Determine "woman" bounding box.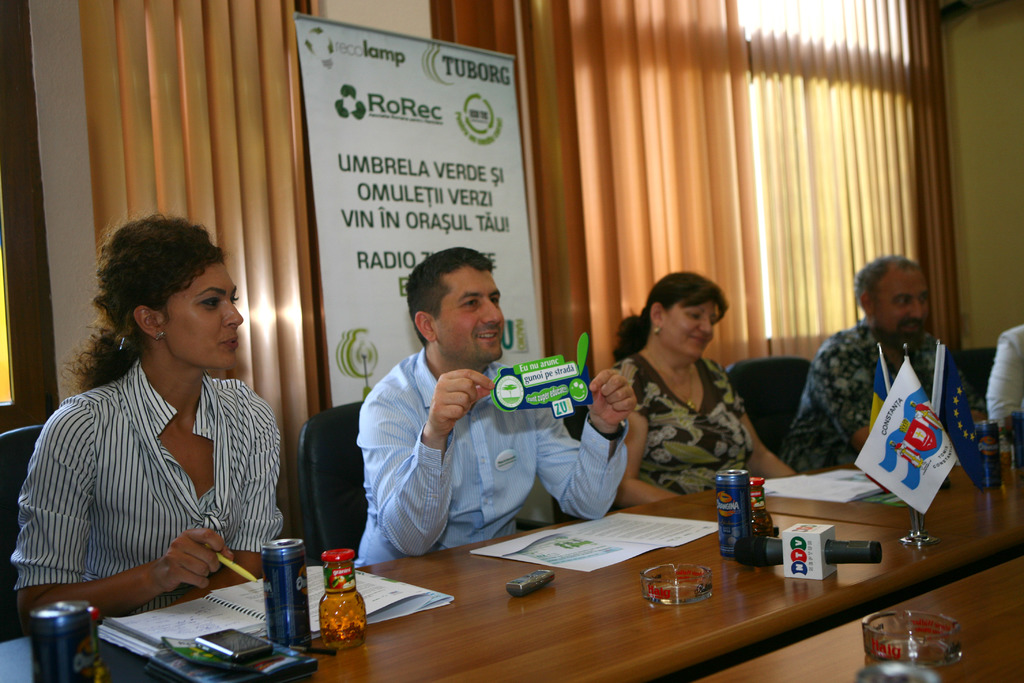
Determined: {"left": 8, "top": 206, "right": 291, "bottom": 630}.
